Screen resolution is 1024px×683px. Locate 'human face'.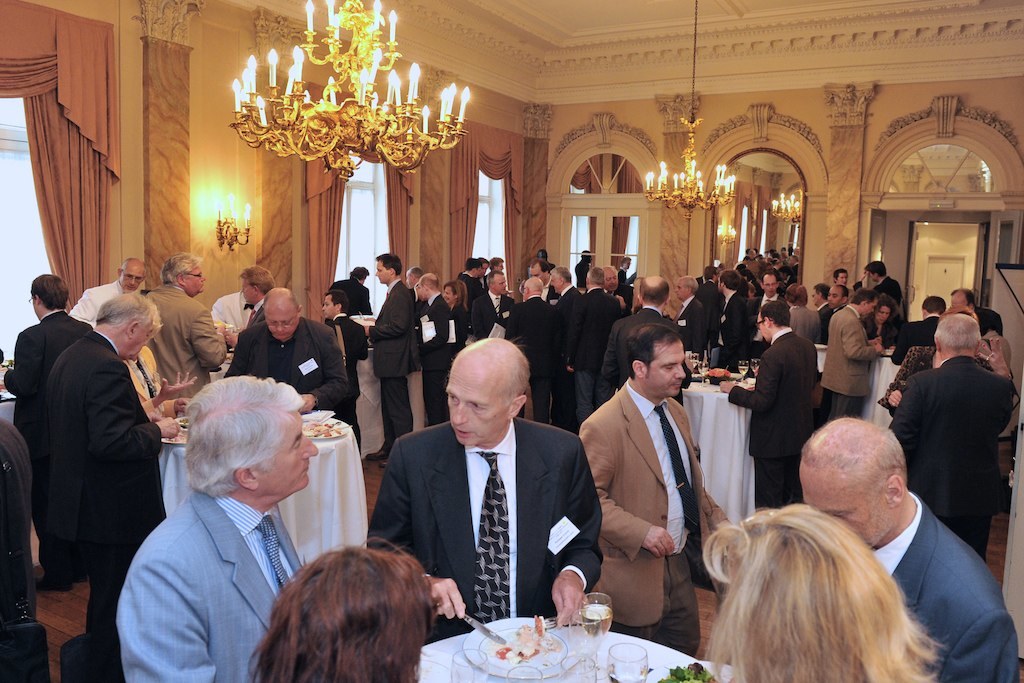
(left=406, top=272, right=414, bottom=279).
